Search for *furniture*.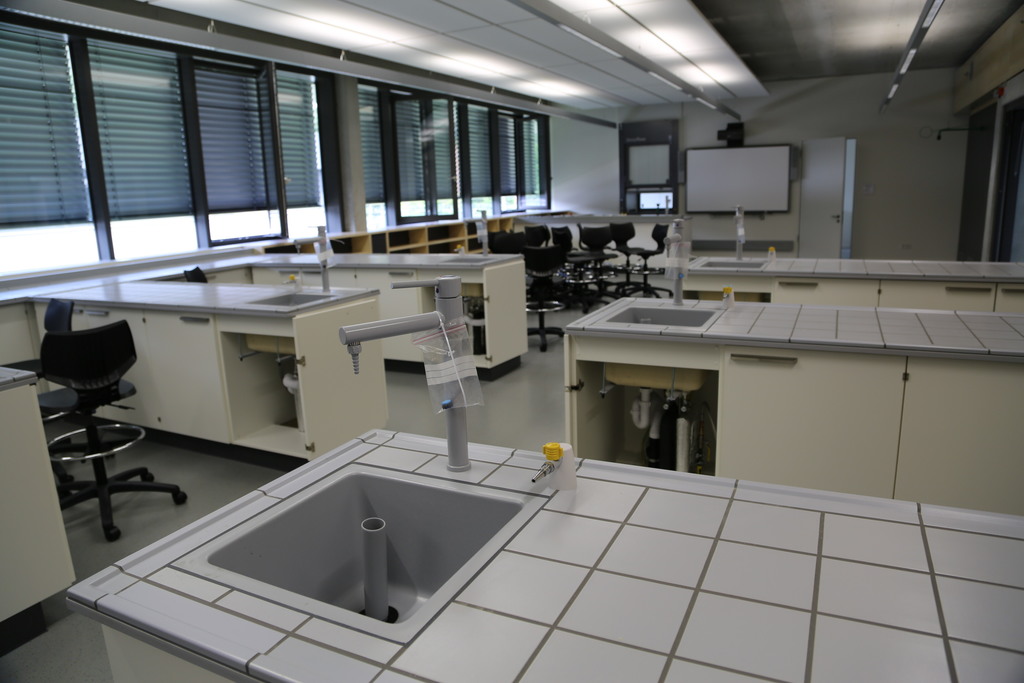
Found at 36 320 194 541.
